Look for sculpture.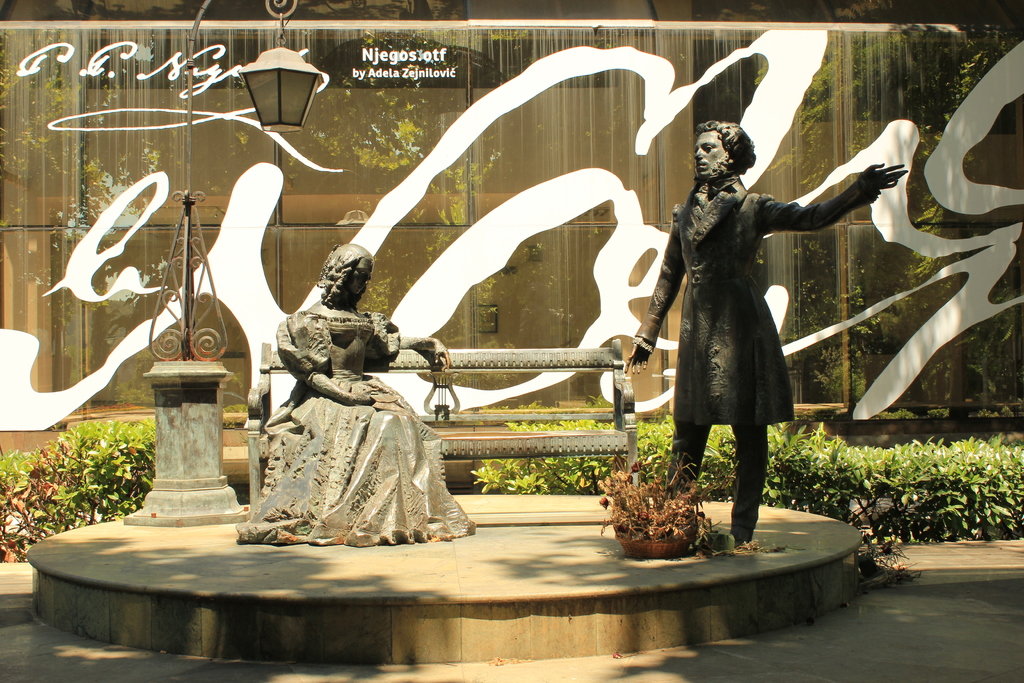
Found: x1=232 y1=229 x2=470 y2=541.
